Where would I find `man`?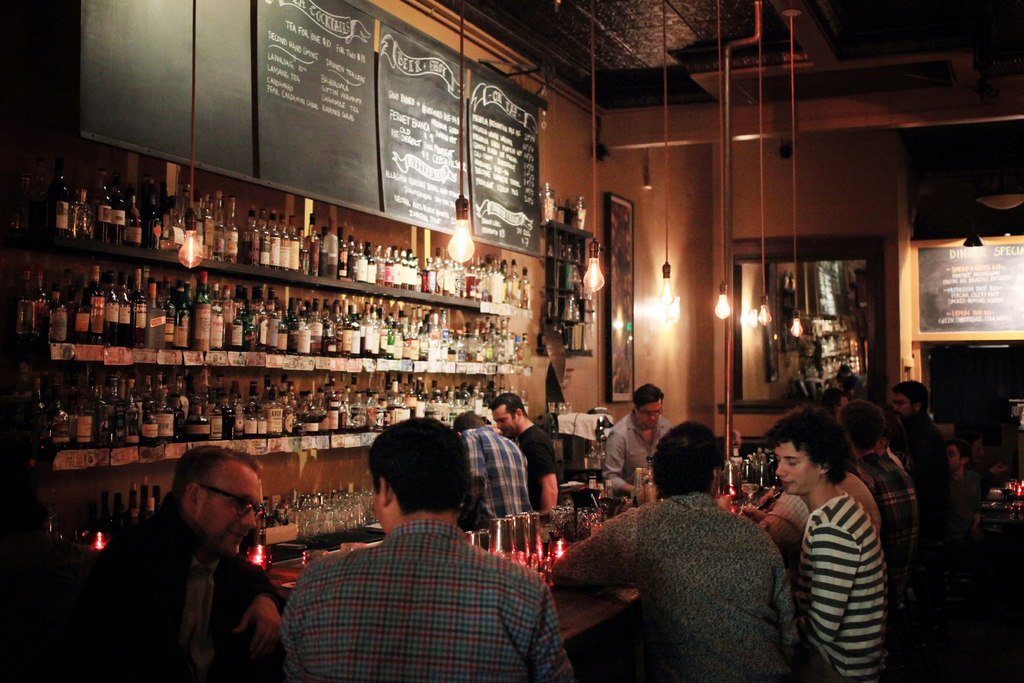
At region(840, 404, 920, 555).
